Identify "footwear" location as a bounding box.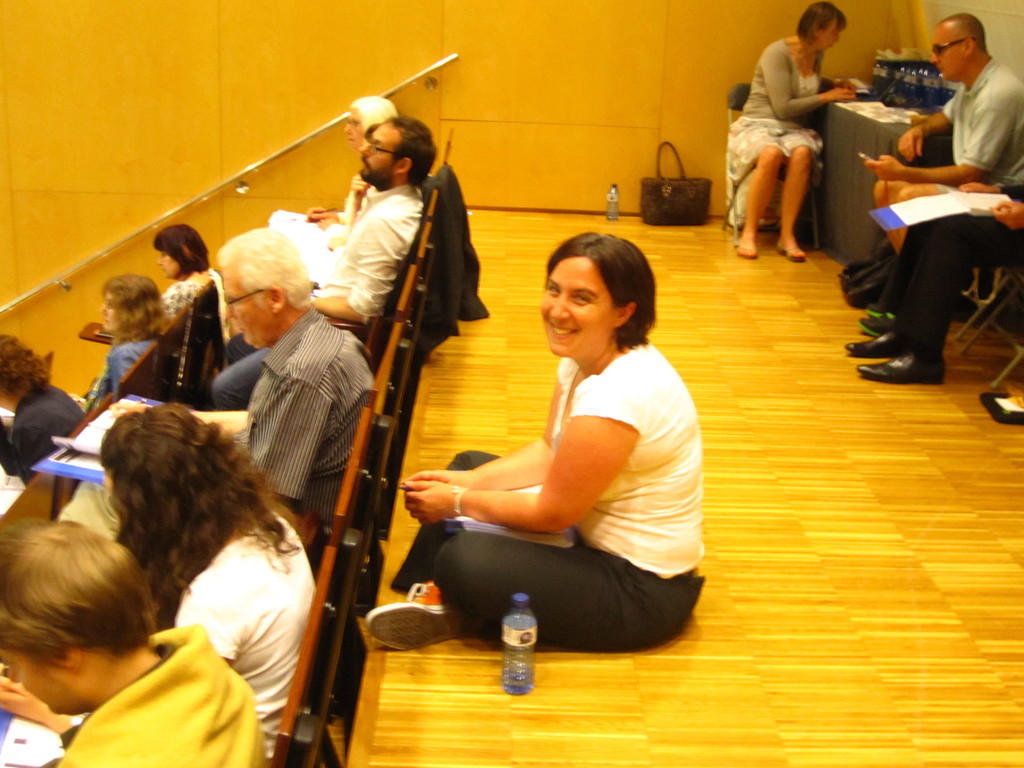
x1=854 y1=312 x2=901 y2=337.
